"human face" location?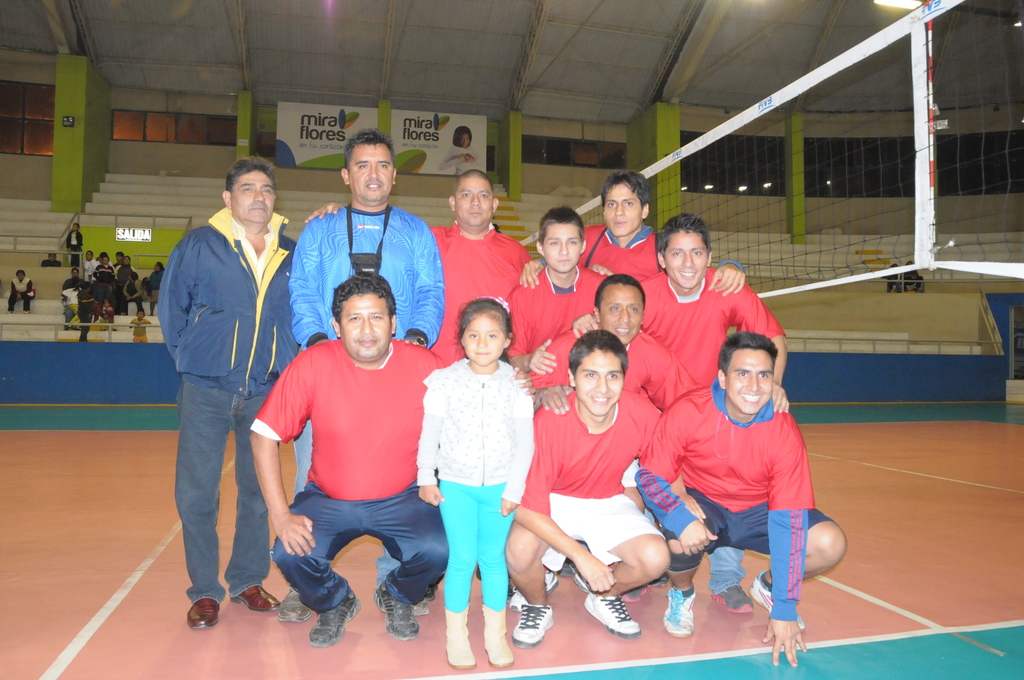
box(51, 253, 52, 259)
